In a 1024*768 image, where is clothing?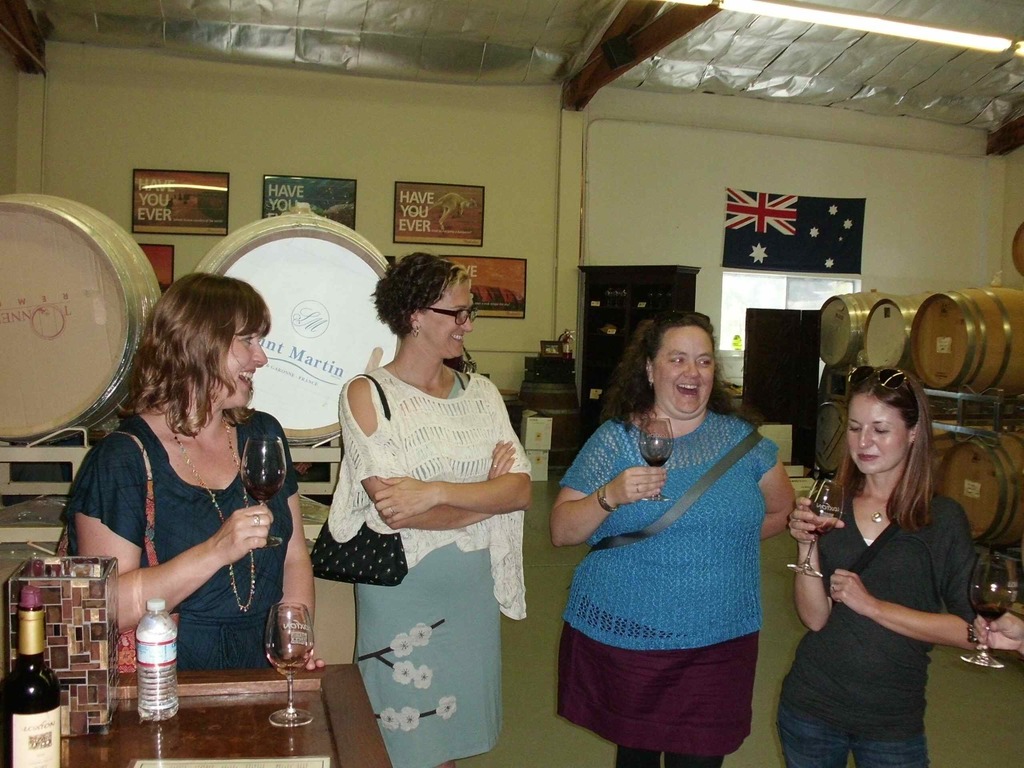
(564,381,796,726).
